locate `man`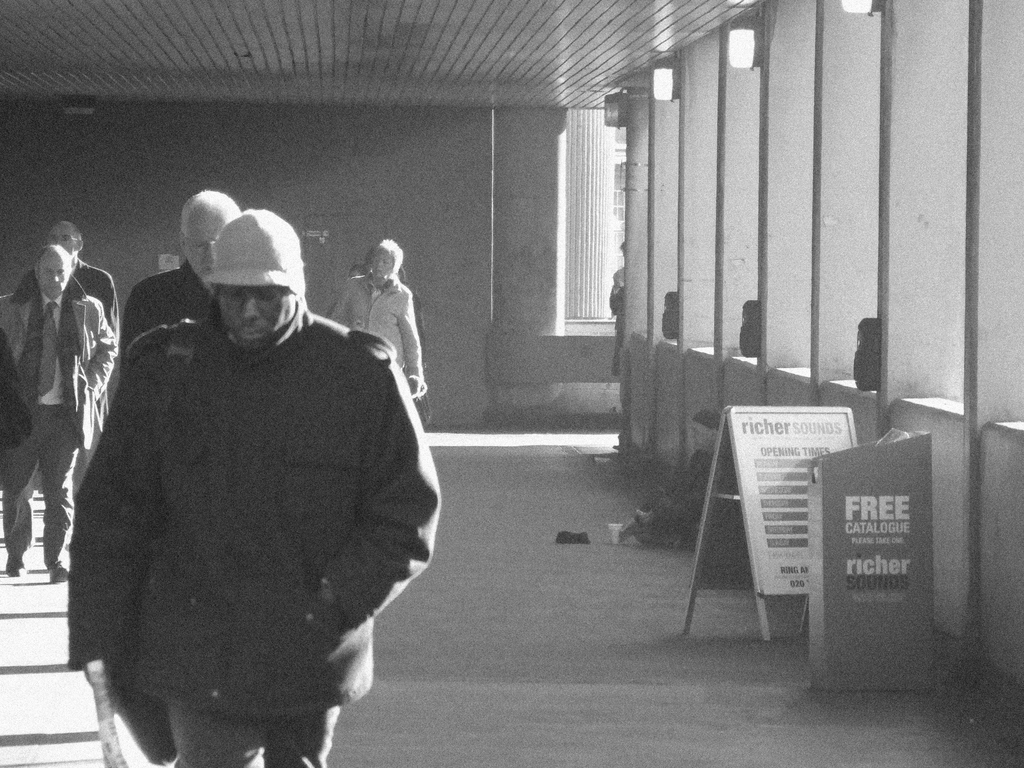
l=0, t=247, r=118, b=582
